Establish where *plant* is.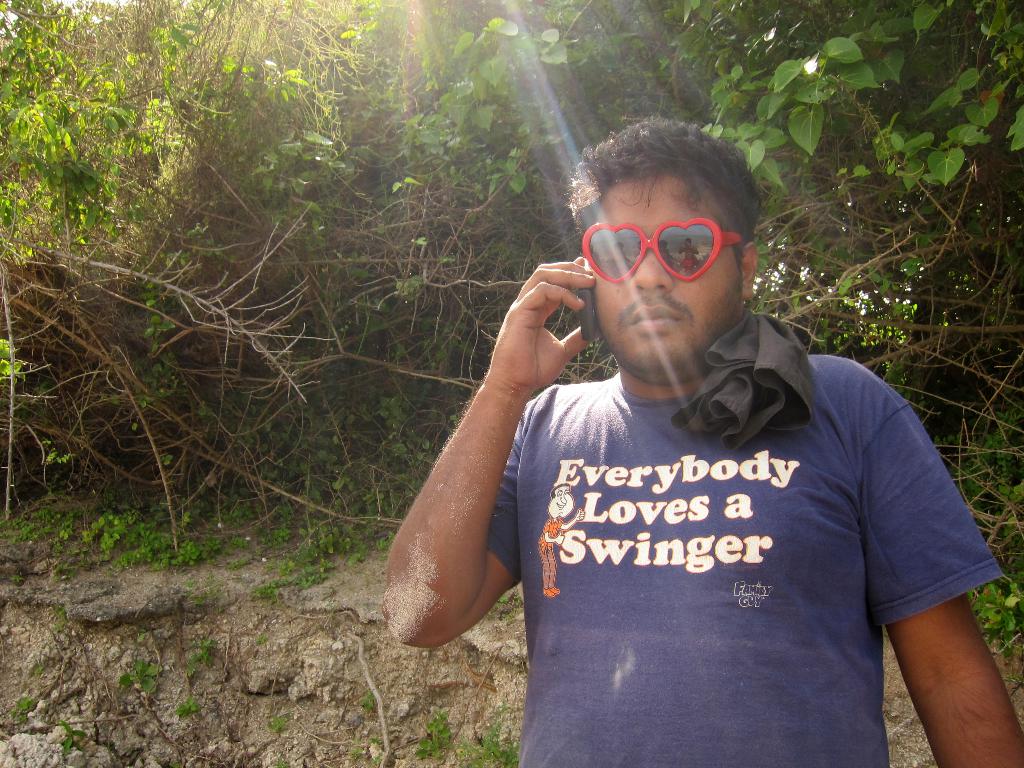
Established at BBox(492, 589, 521, 626).
